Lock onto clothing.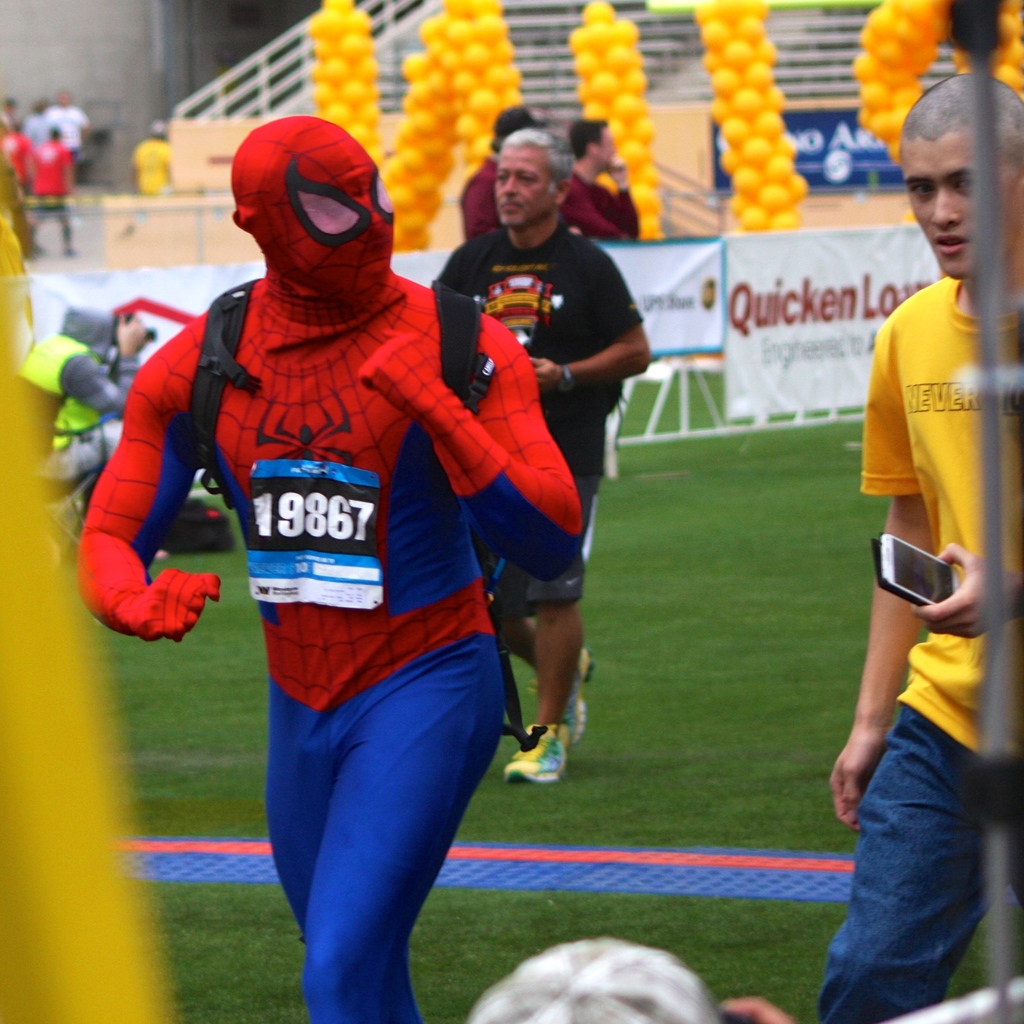
Locked: [120, 137, 174, 207].
